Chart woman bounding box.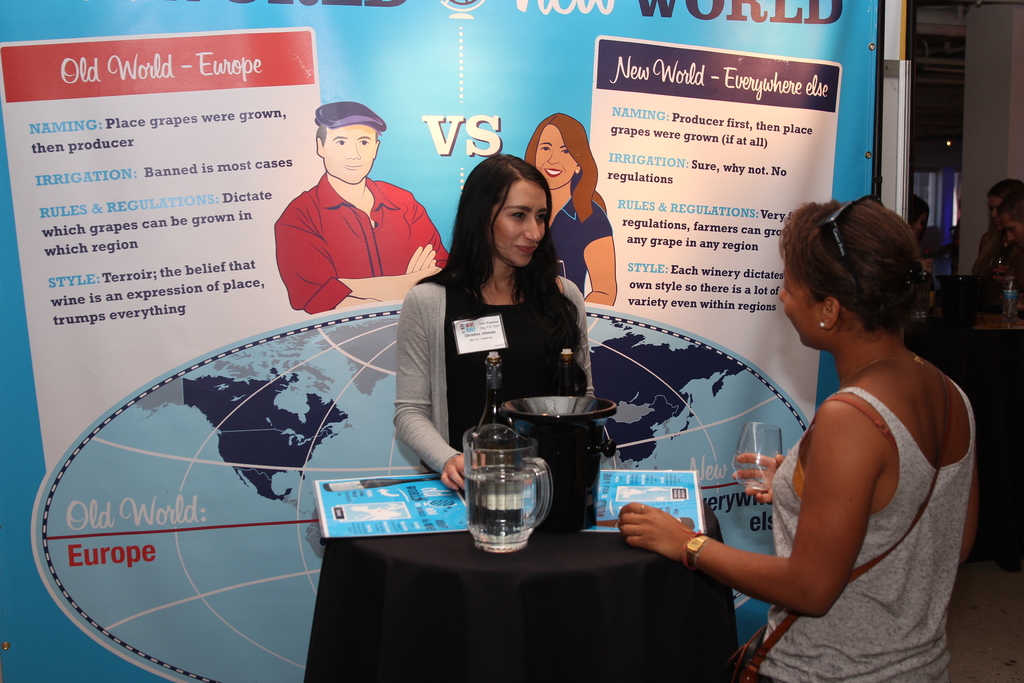
Charted: [left=627, top=200, right=982, bottom=682].
